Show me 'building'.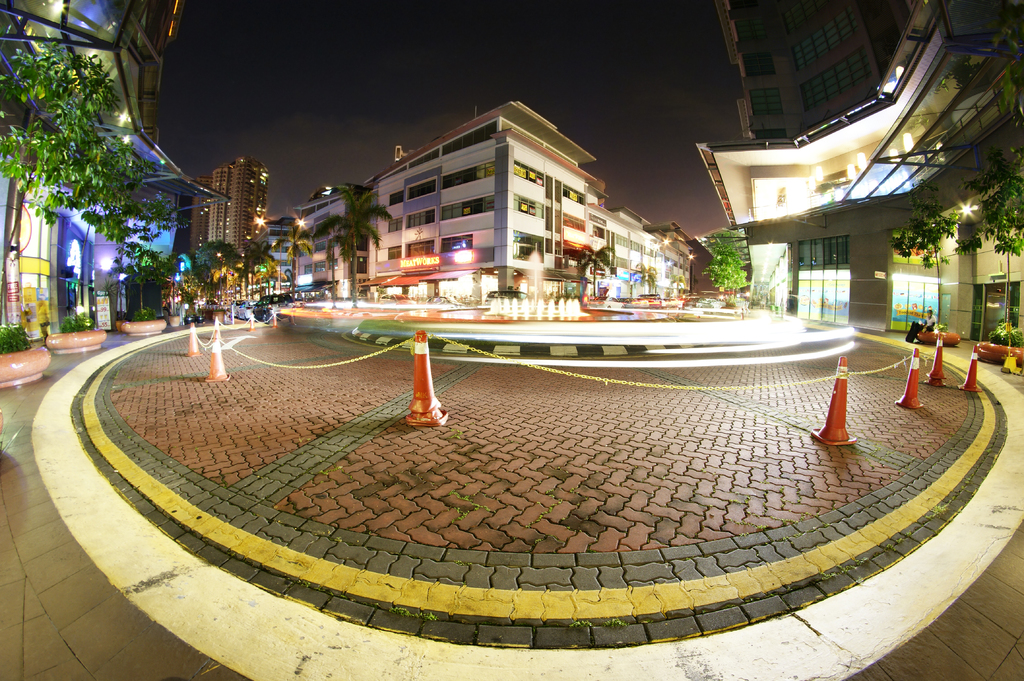
'building' is here: pyautogui.locateOnScreen(0, 0, 182, 347).
